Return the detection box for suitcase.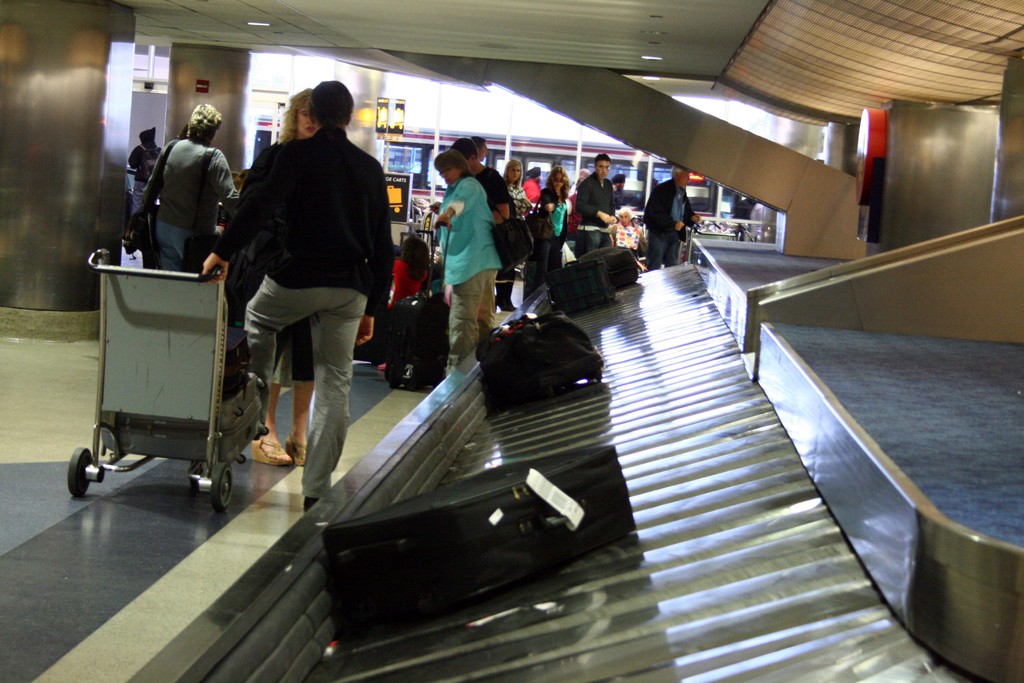
355, 306, 394, 373.
